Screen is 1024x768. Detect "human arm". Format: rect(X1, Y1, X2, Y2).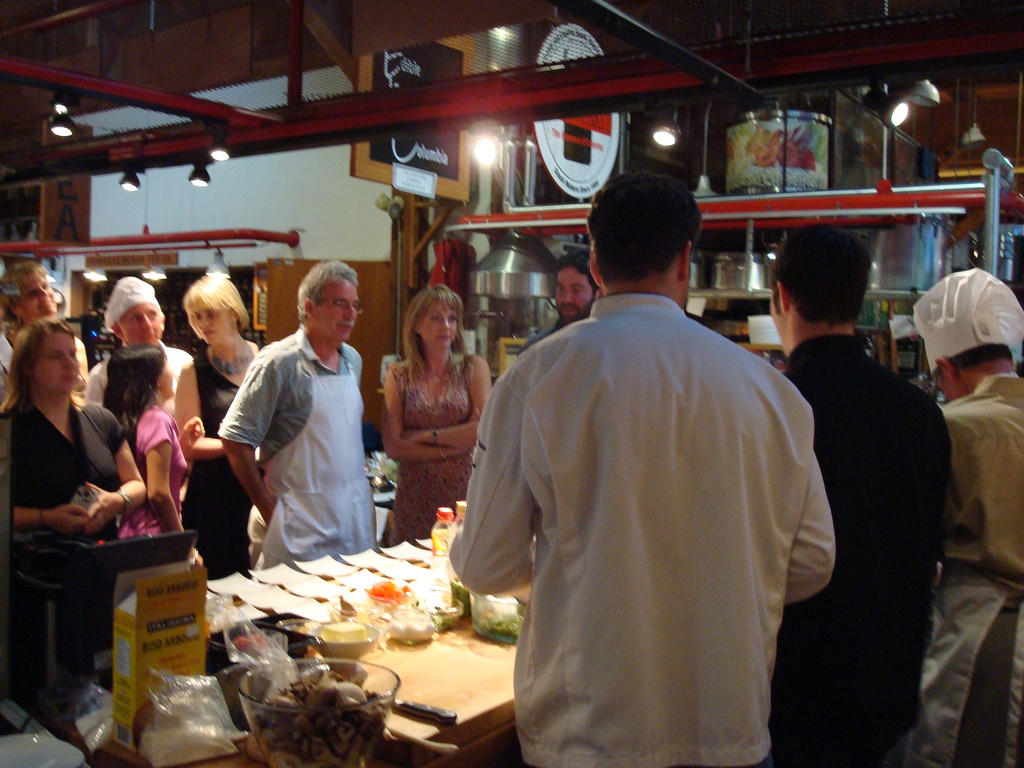
rect(212, 346, 286, 568).
